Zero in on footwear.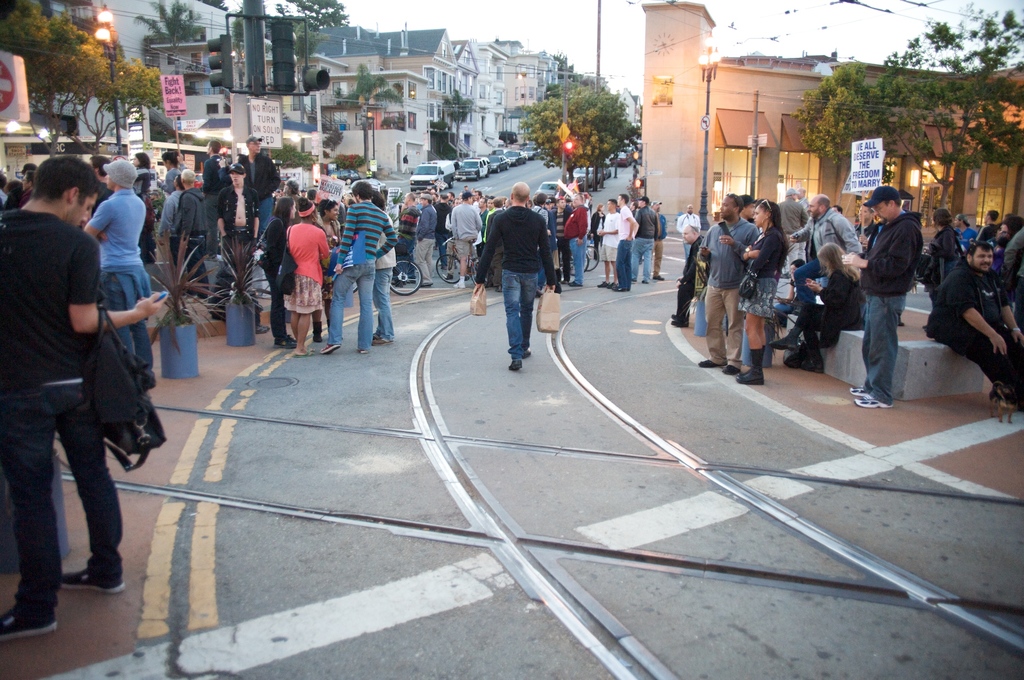
Zeroed in: [736, 349, 766, 384].
